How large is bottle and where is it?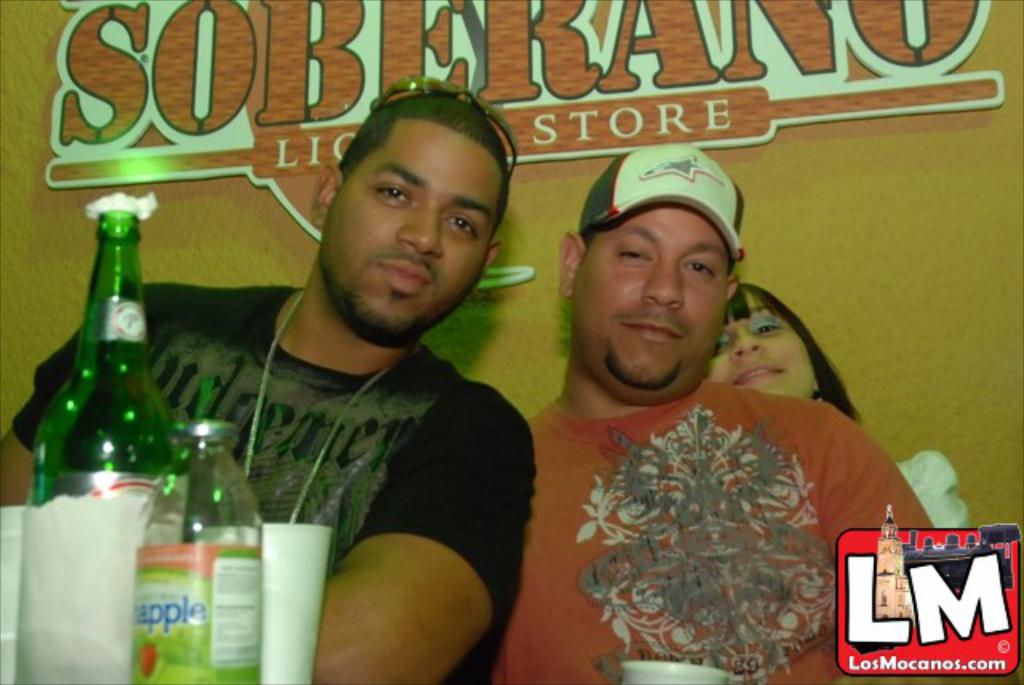
Bounding box: [x1=115, y1=386, x2=254, y2=669].
